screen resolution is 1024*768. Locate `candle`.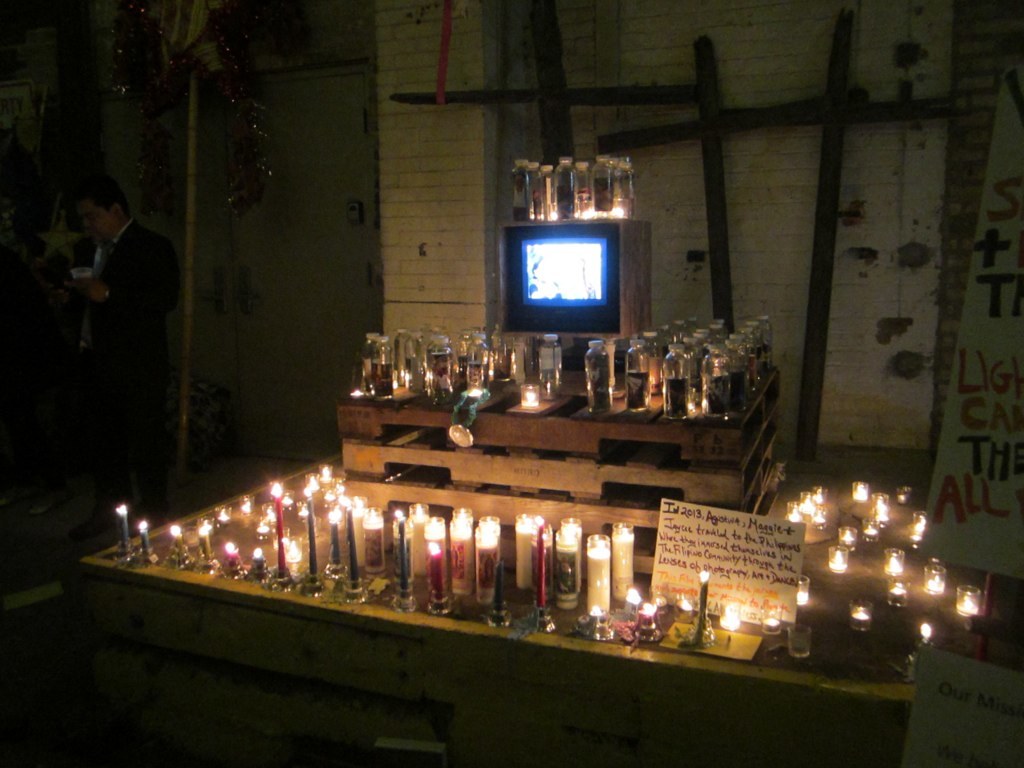
region(140, 523, 150, 547).
